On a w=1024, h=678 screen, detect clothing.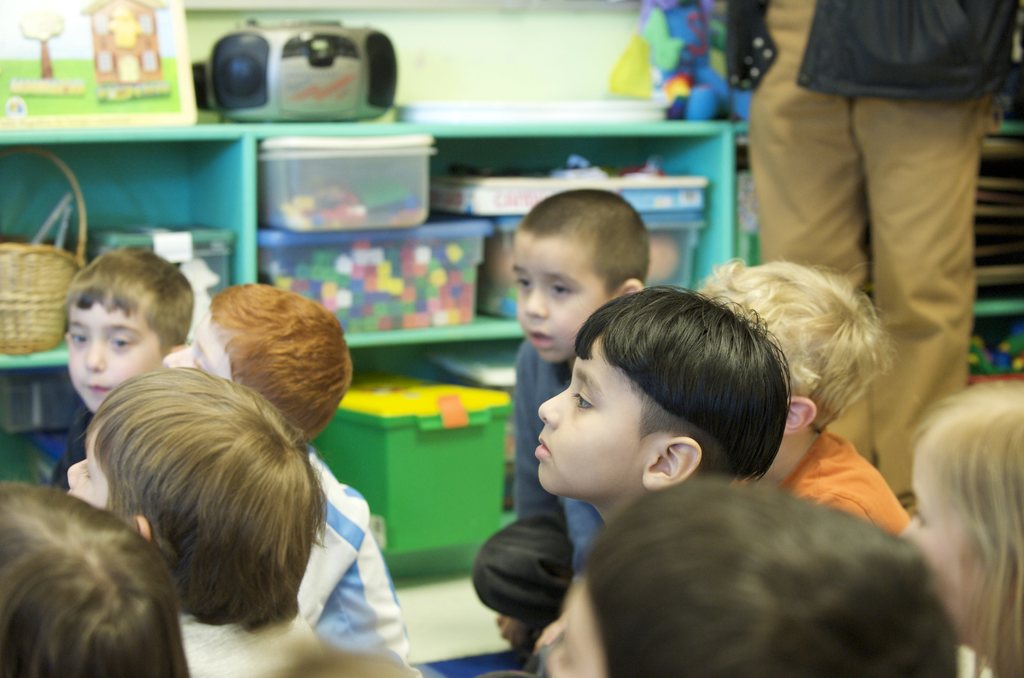
(732,428,911,536).
